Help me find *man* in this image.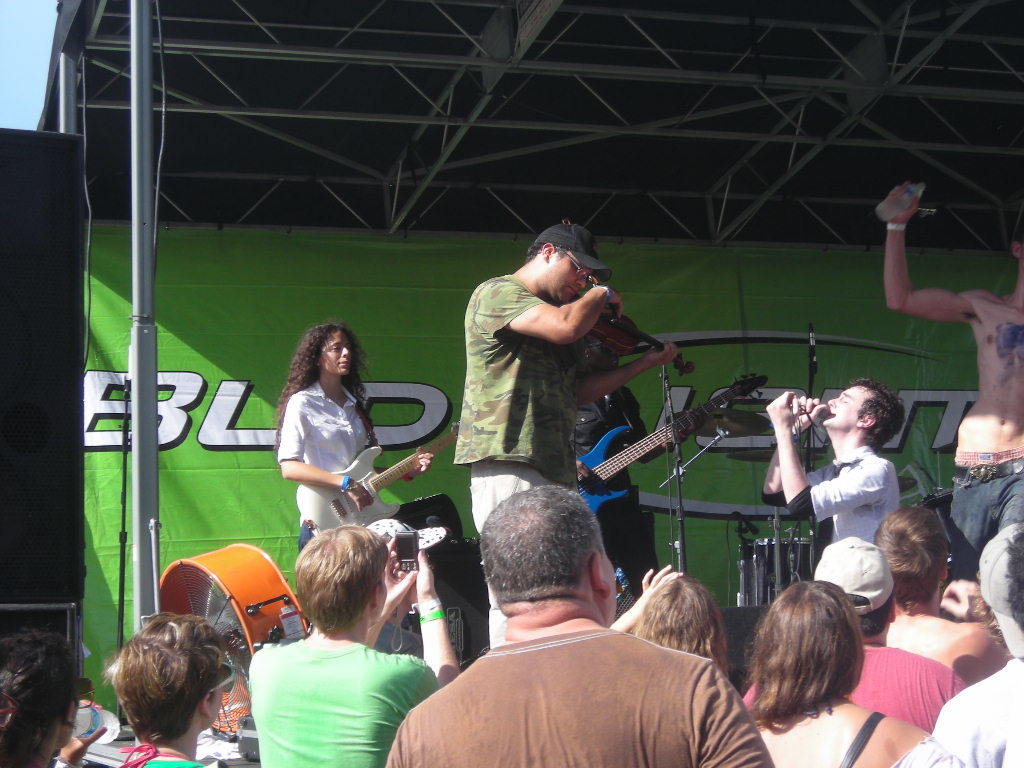
Found it: rect(939, 522, 1023, 767).
